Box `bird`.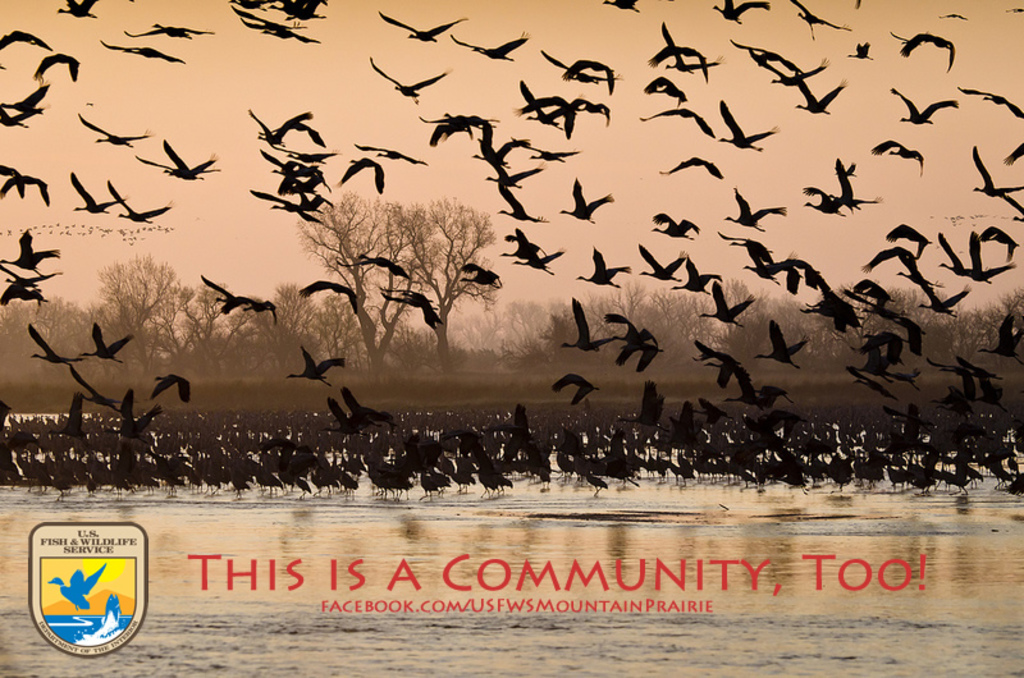
(352, 141, 425, 169).
